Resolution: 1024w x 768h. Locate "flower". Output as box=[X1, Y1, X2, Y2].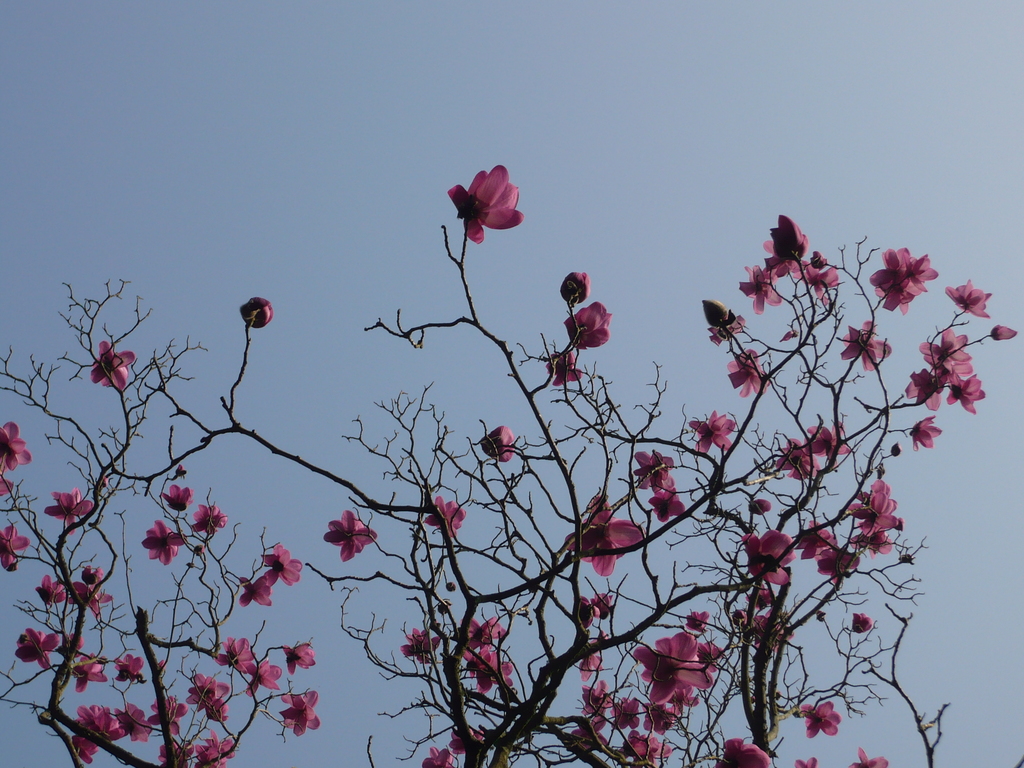
box=[450, 723, 486, 752].
